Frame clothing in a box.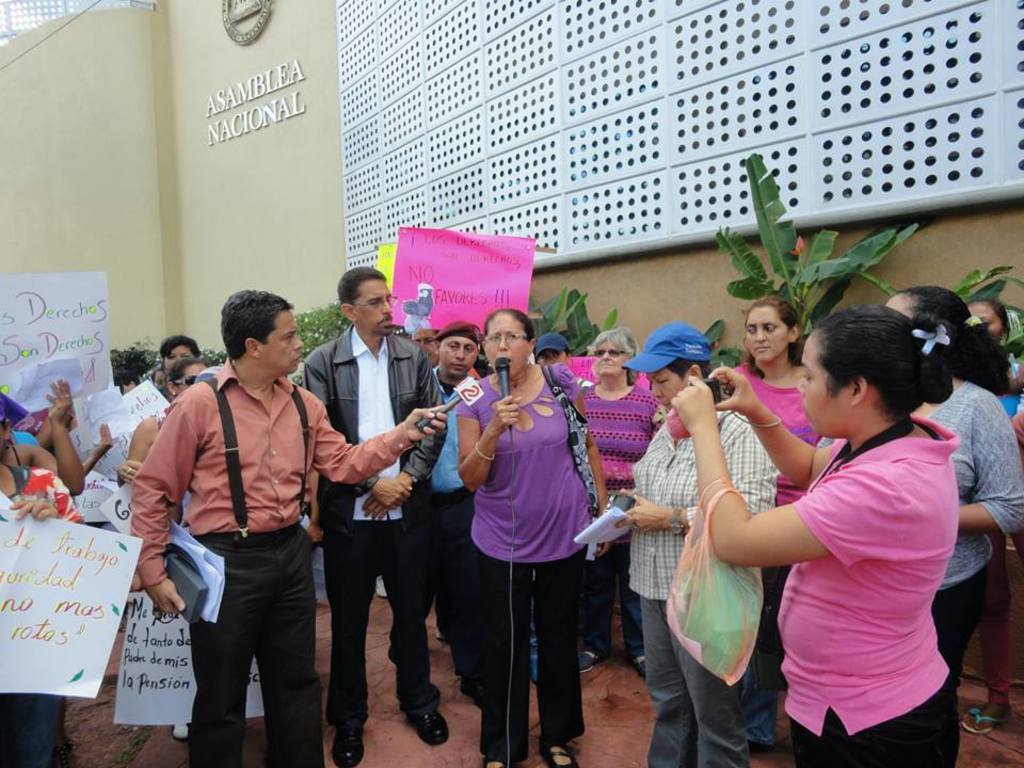
left=438, top=363, right=483, bottom=681.
